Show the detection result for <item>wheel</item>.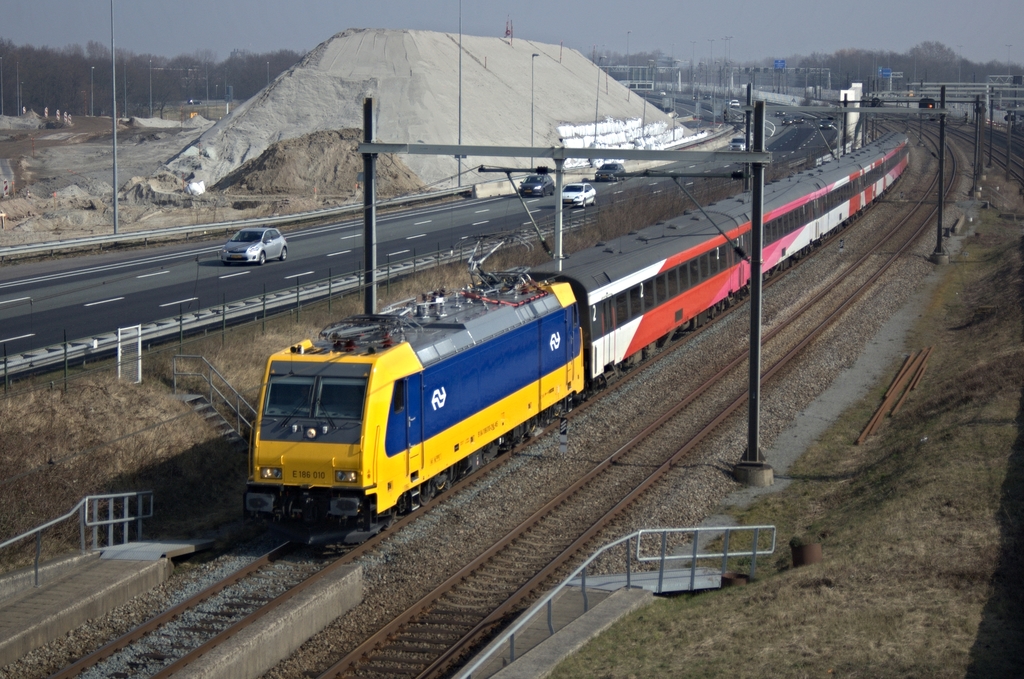
{"left": 257, "top": 248, "right": 267, "bottom": 264}.
